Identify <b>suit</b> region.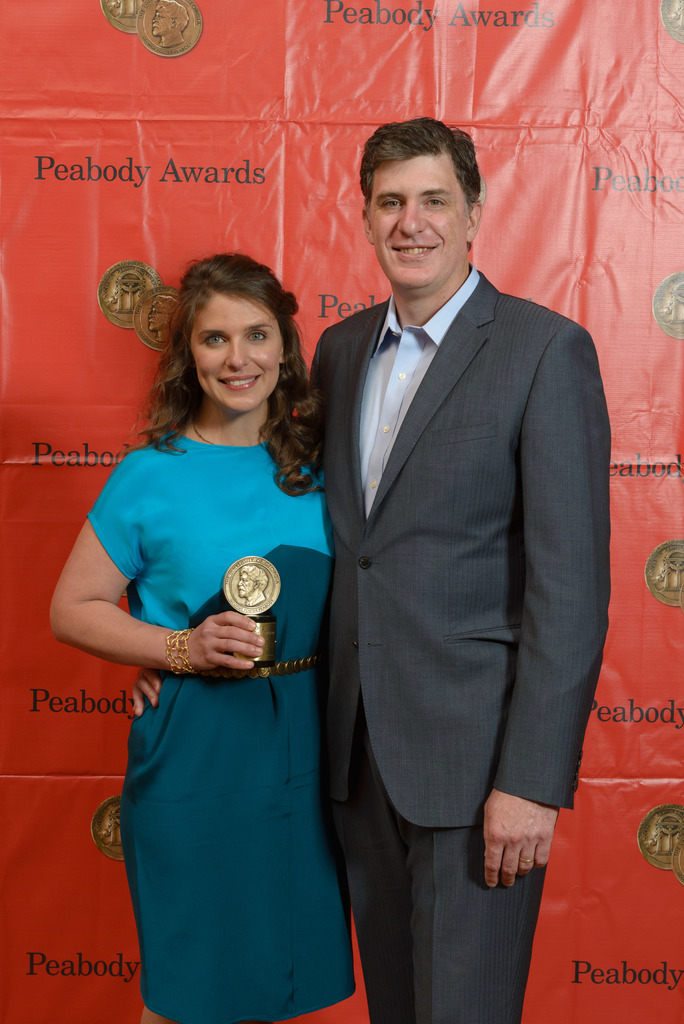
Region: (x1=298, y1=129, x2=604, y2=973).
